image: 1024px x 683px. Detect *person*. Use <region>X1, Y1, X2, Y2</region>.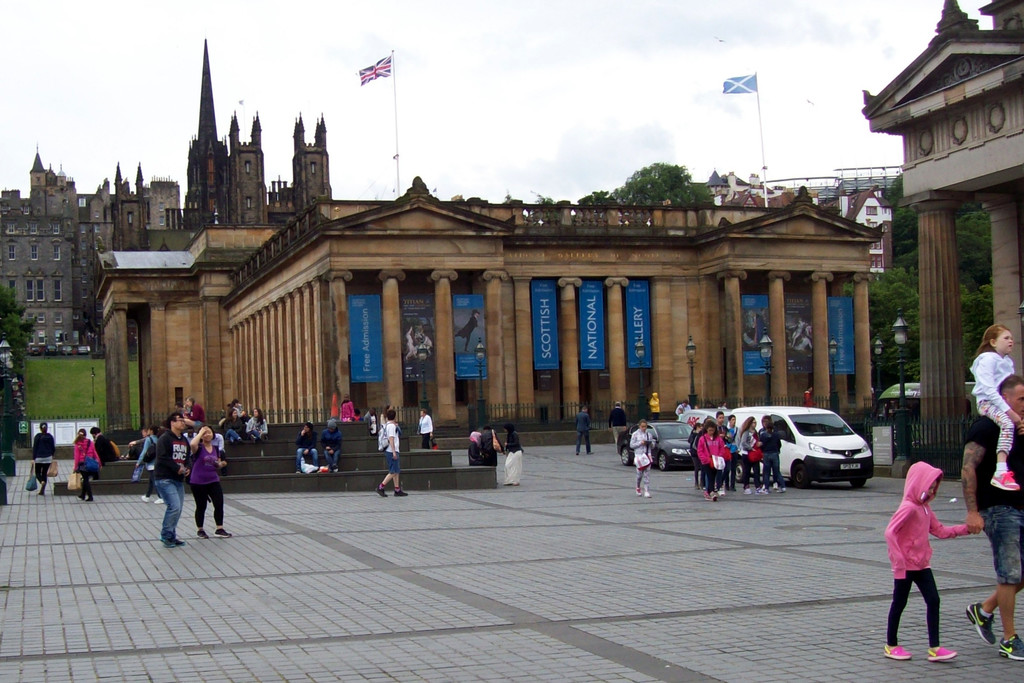
<region>71, 422, 97, 504</region>.
